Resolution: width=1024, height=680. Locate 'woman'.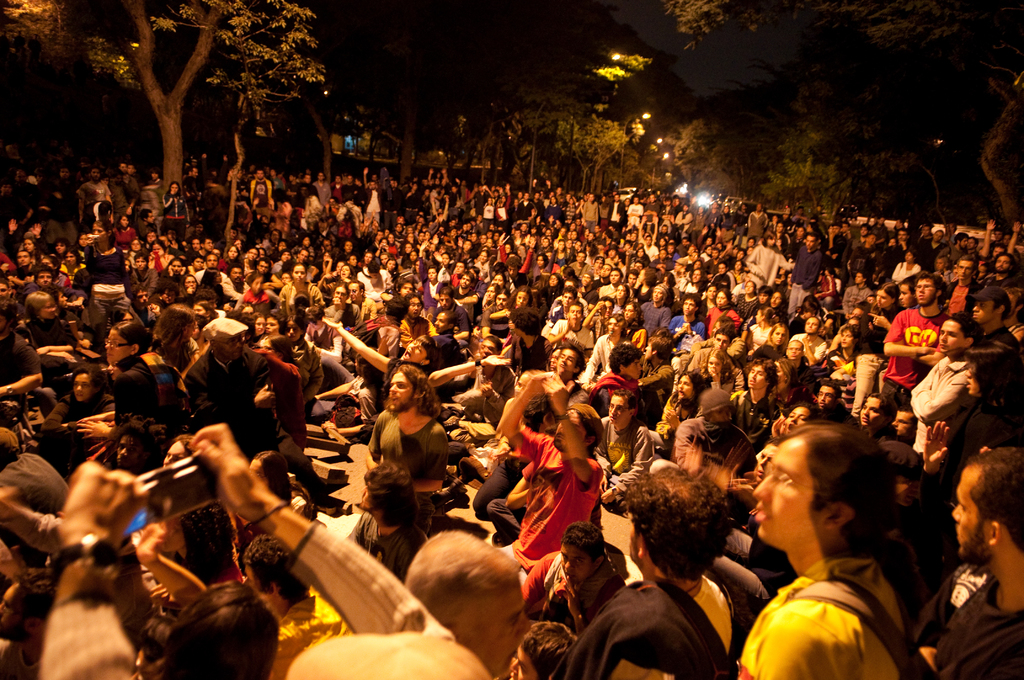
bbox(628, 243, 650, 266).
